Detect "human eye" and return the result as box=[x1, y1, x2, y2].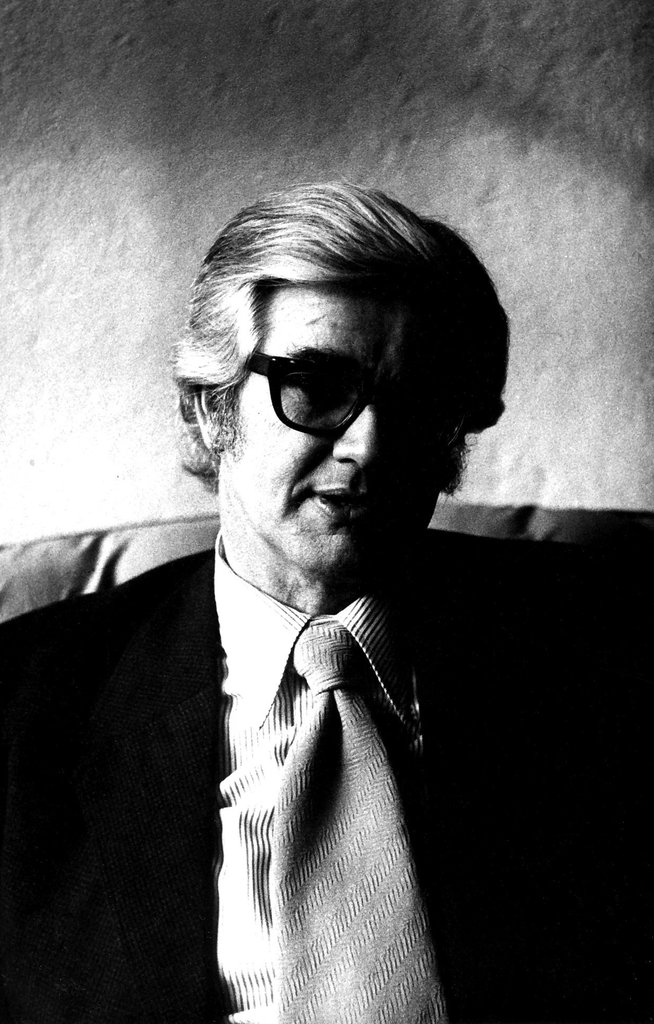
box=[259, 349, 363, 421].
